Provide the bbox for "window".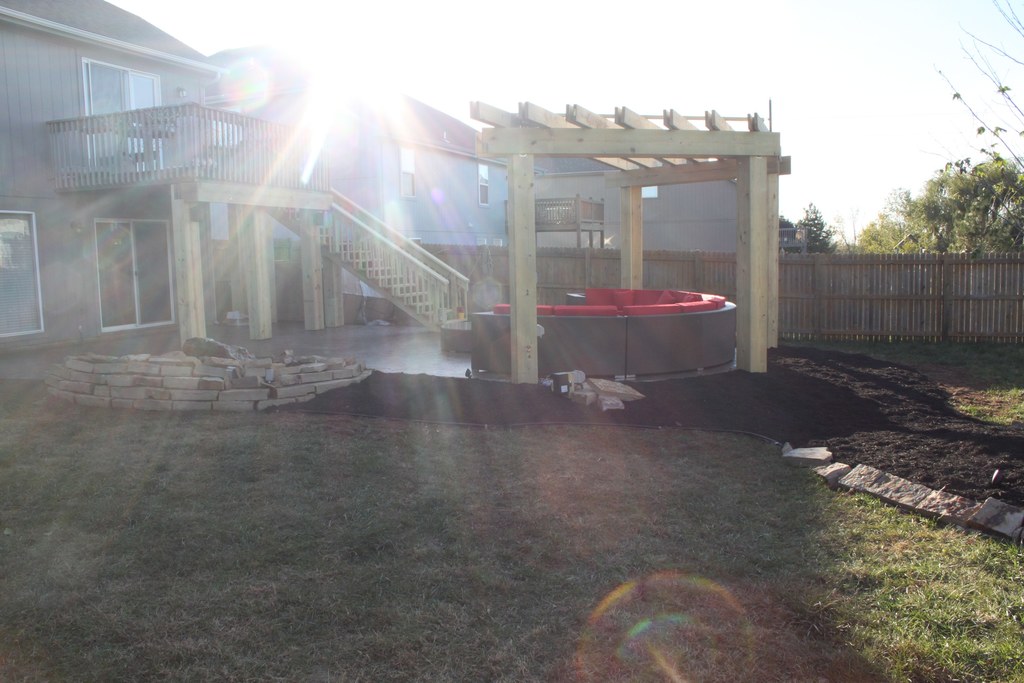
BBox(401, 144, 417, 197).
